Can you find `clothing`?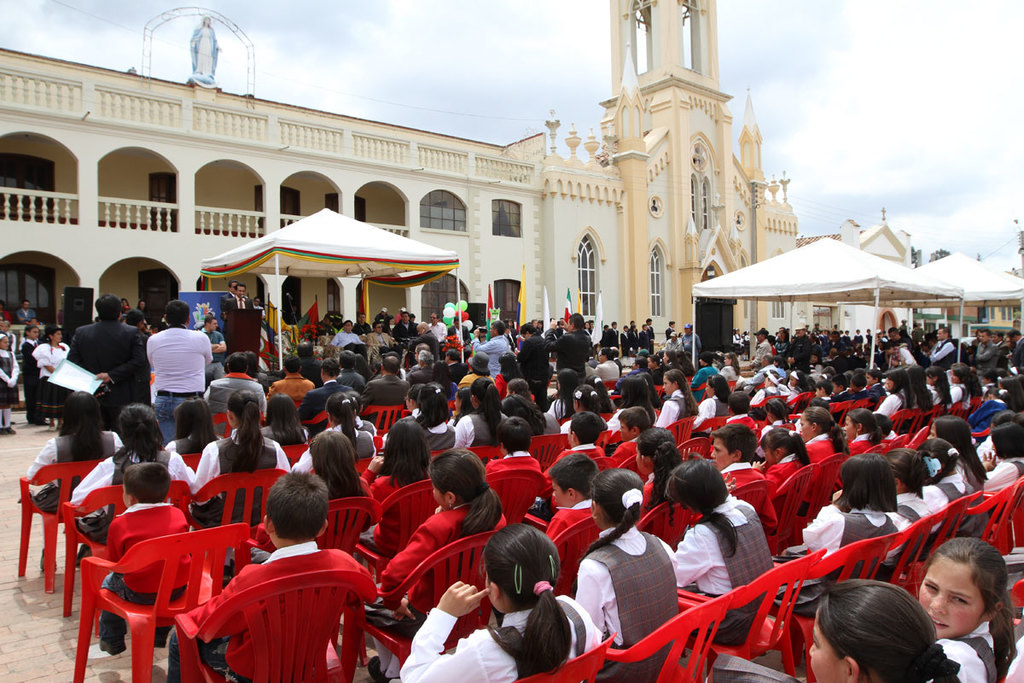
Yes, bounding box: 983:456:1023:497.
